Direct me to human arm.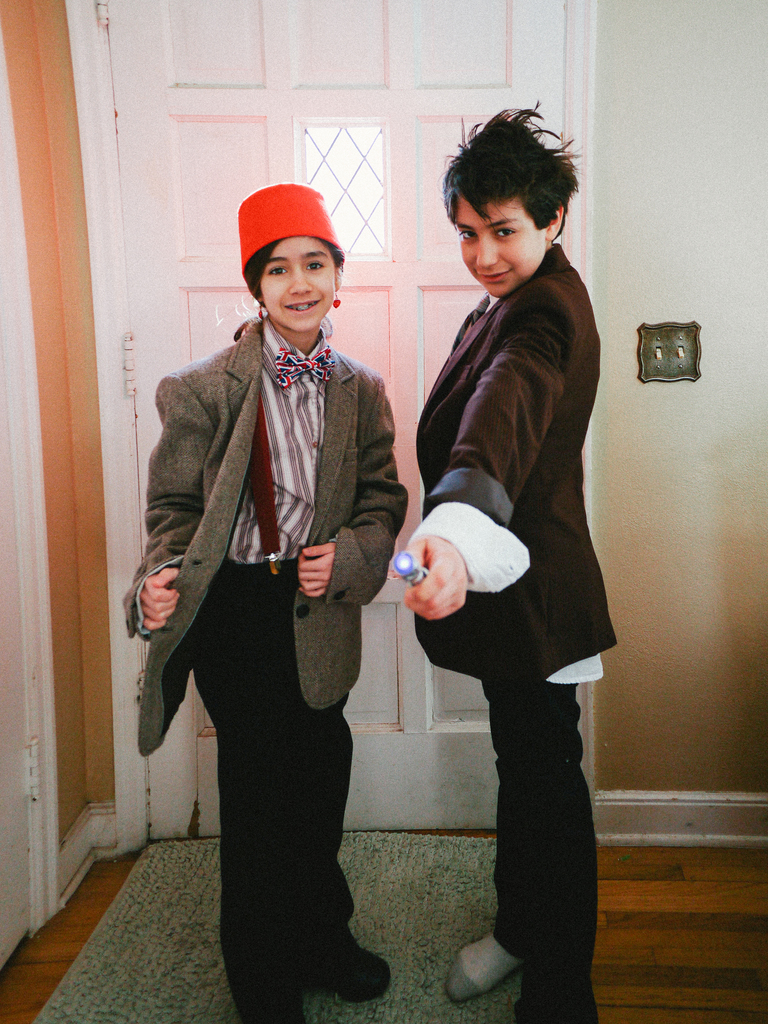
Direction: Rect(301, 371, 399, 611).
